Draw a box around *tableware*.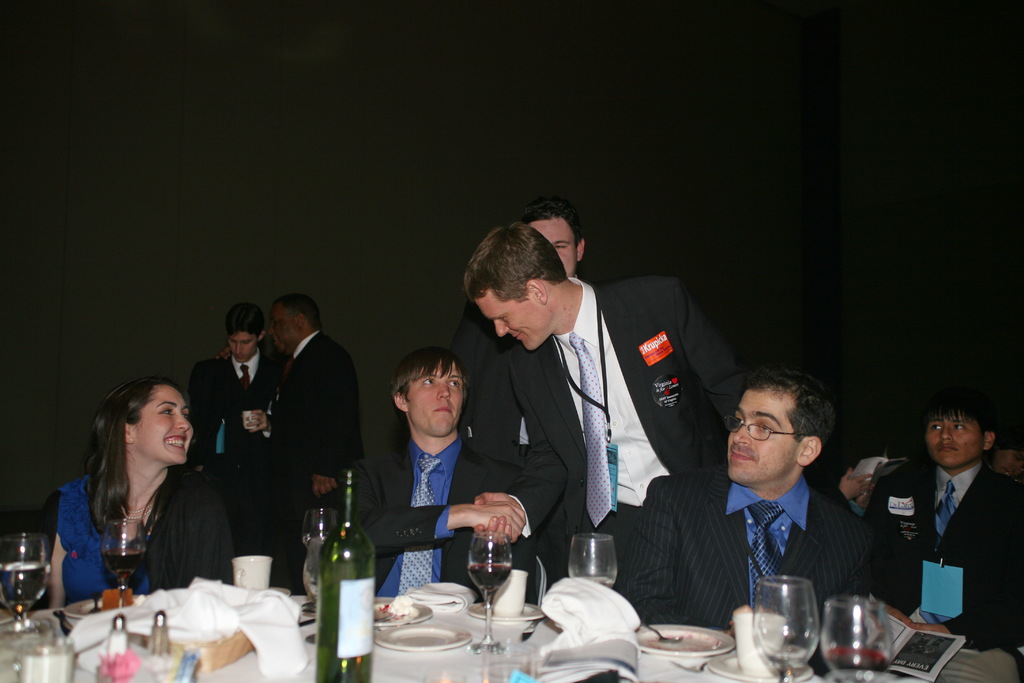
[276, 587, 289, 607].
